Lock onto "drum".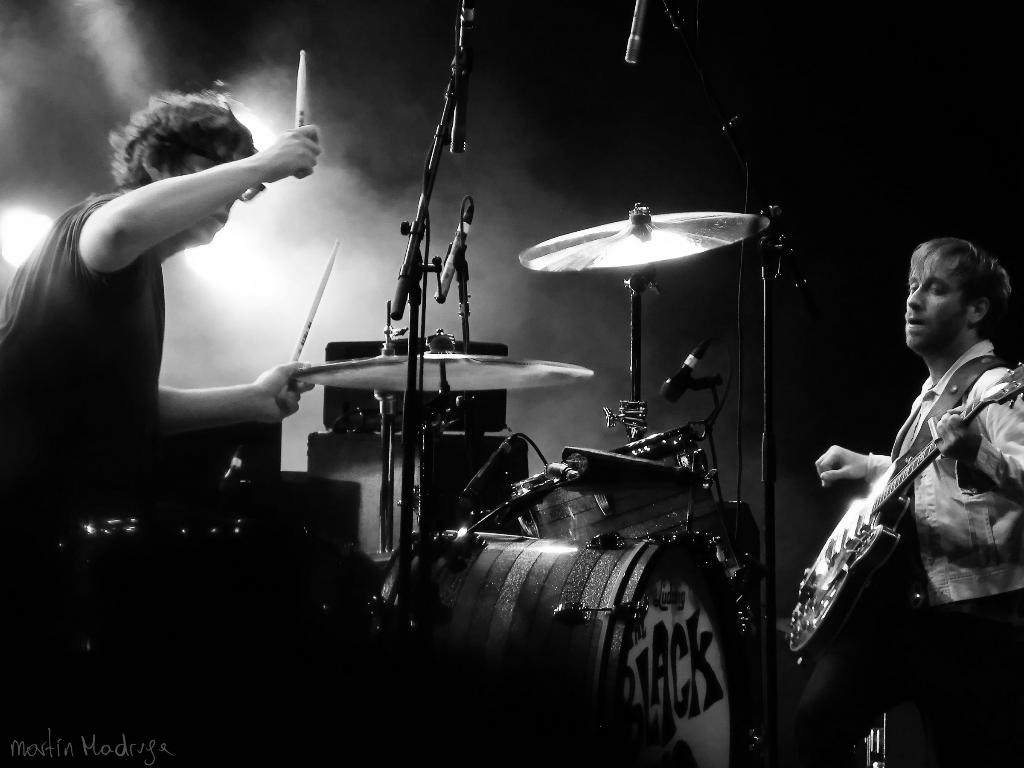
Locked: <region>353, 526, 745, 767</region>.
